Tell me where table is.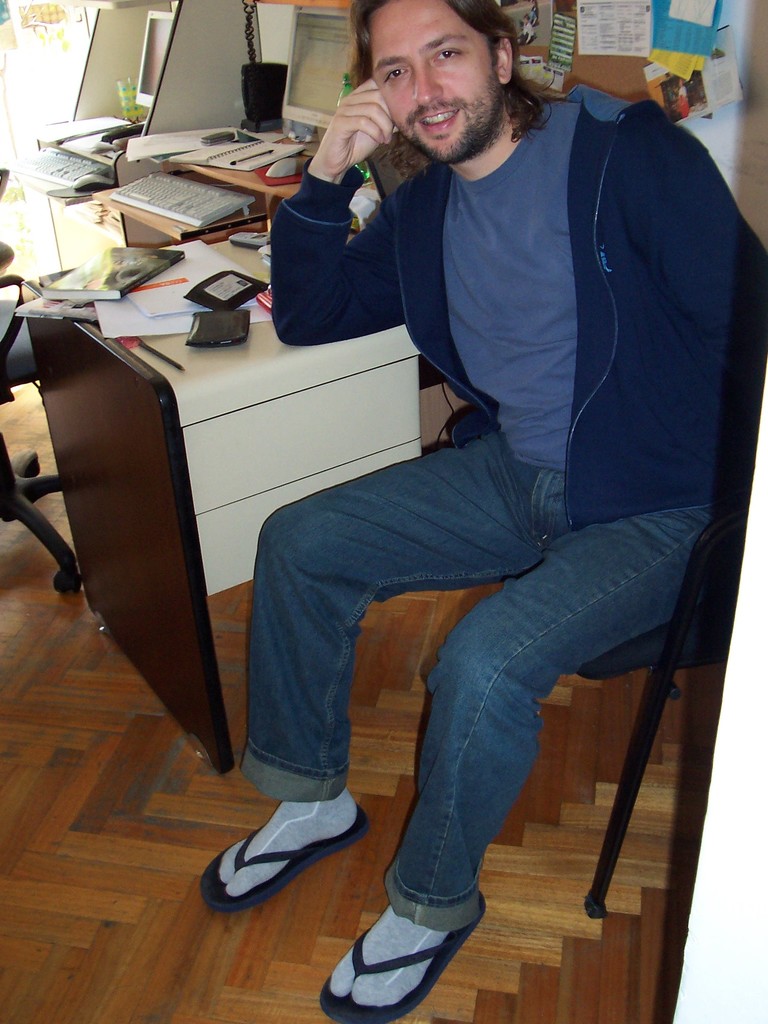
table is at {"x1": 13, "y1": 212, "x2": 436, "y2": 784}.
